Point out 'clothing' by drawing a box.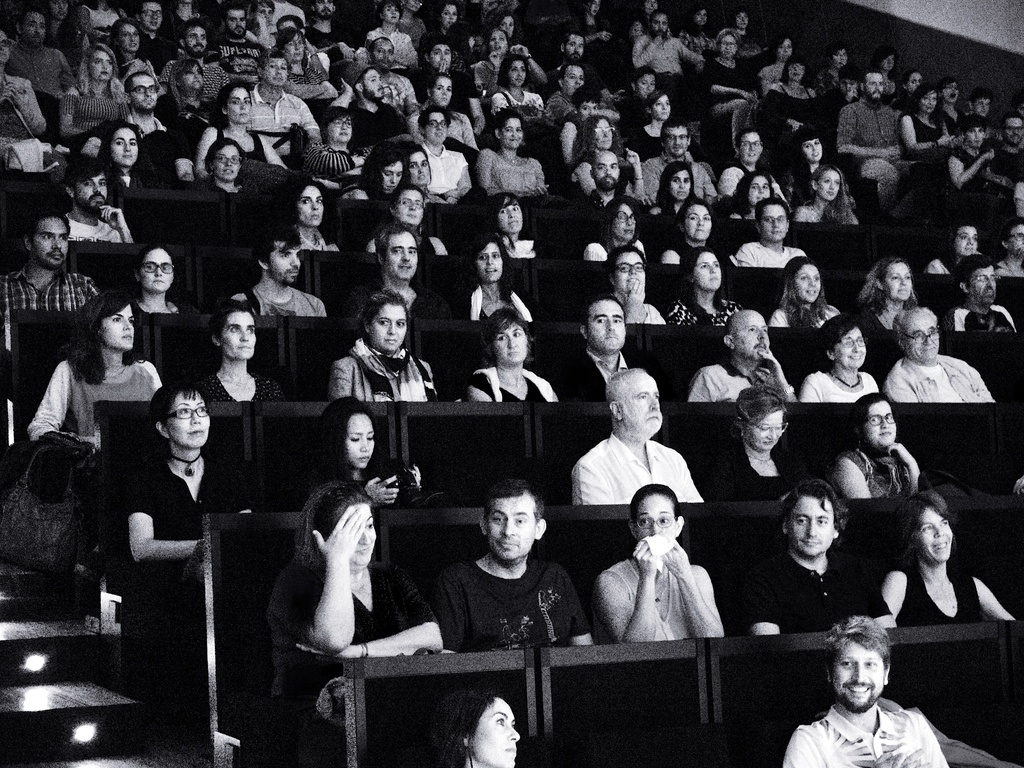
x1=24 y1=355 x2=174 y2=534.
